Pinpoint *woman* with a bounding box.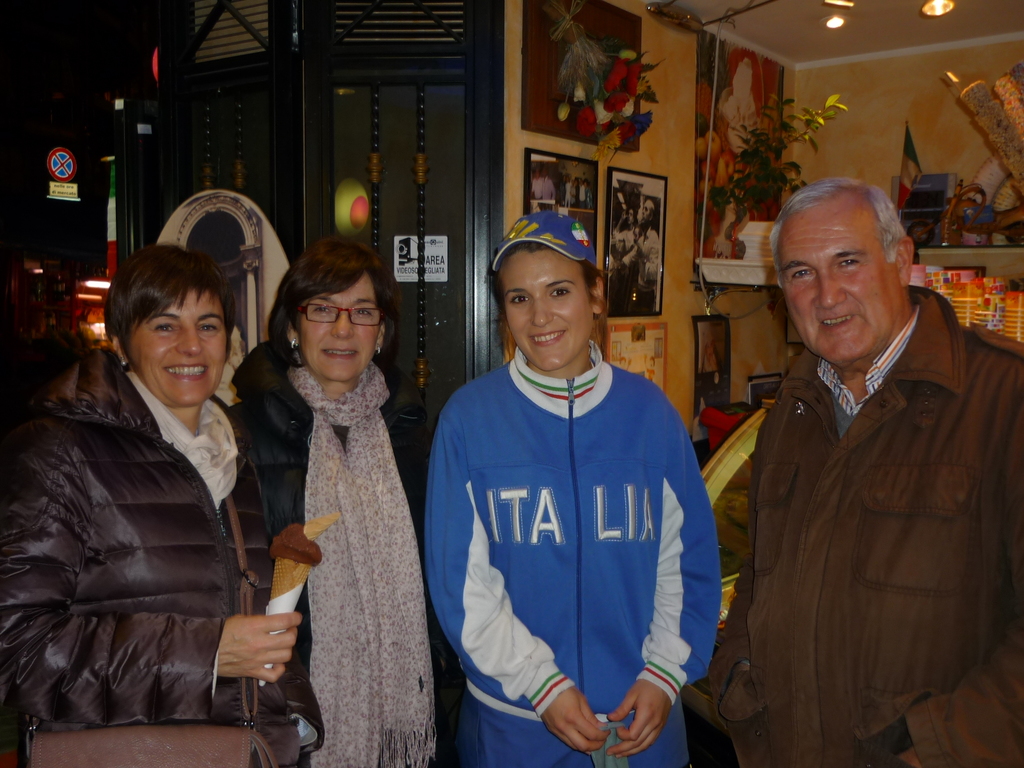
225:232:469:767.
